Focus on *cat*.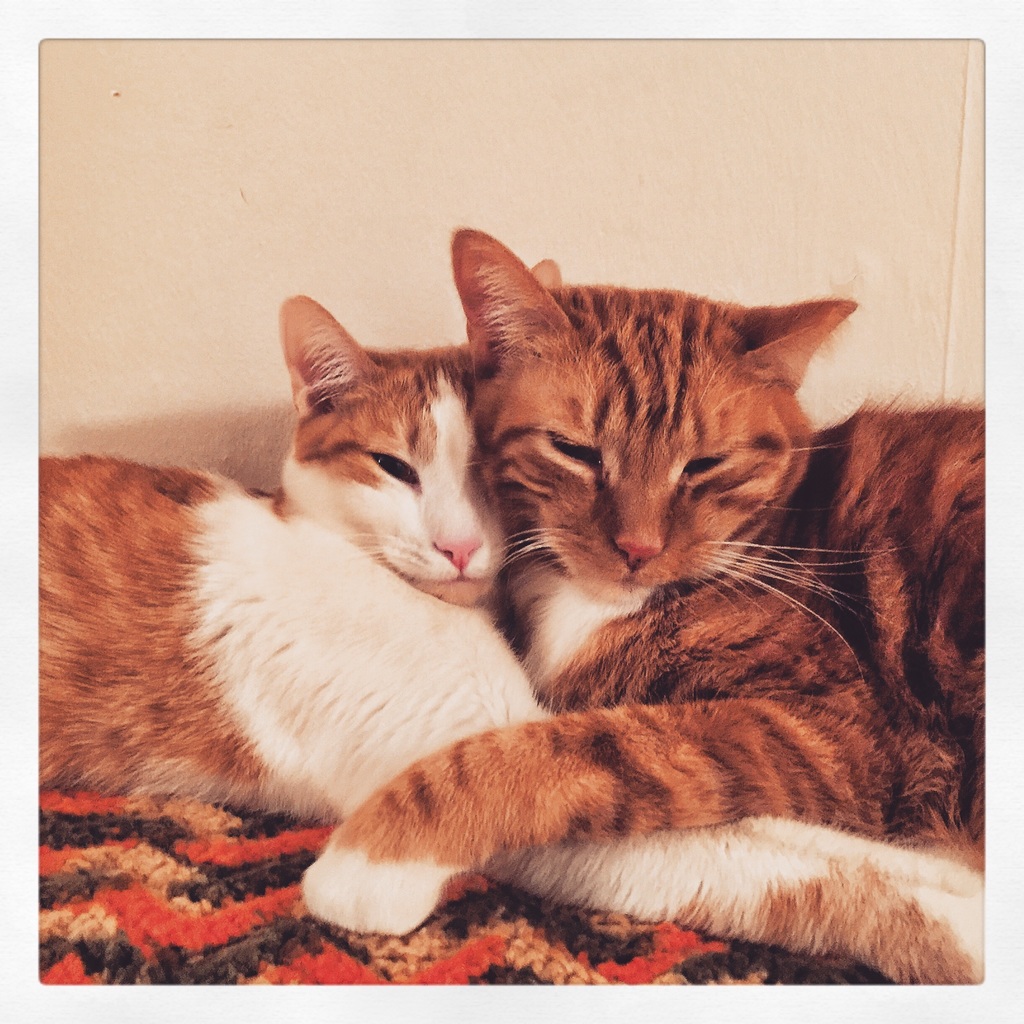
Focused at [x1=291, y1=216, x2=987, y2=936].
